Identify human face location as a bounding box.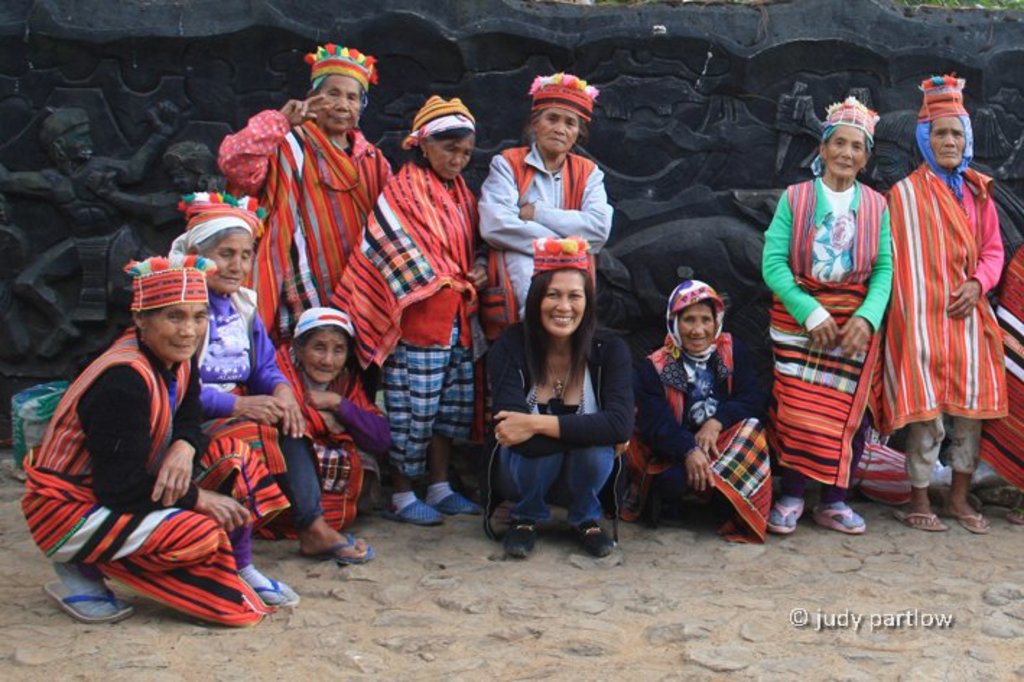
detection(144, 302, 207, 358).
